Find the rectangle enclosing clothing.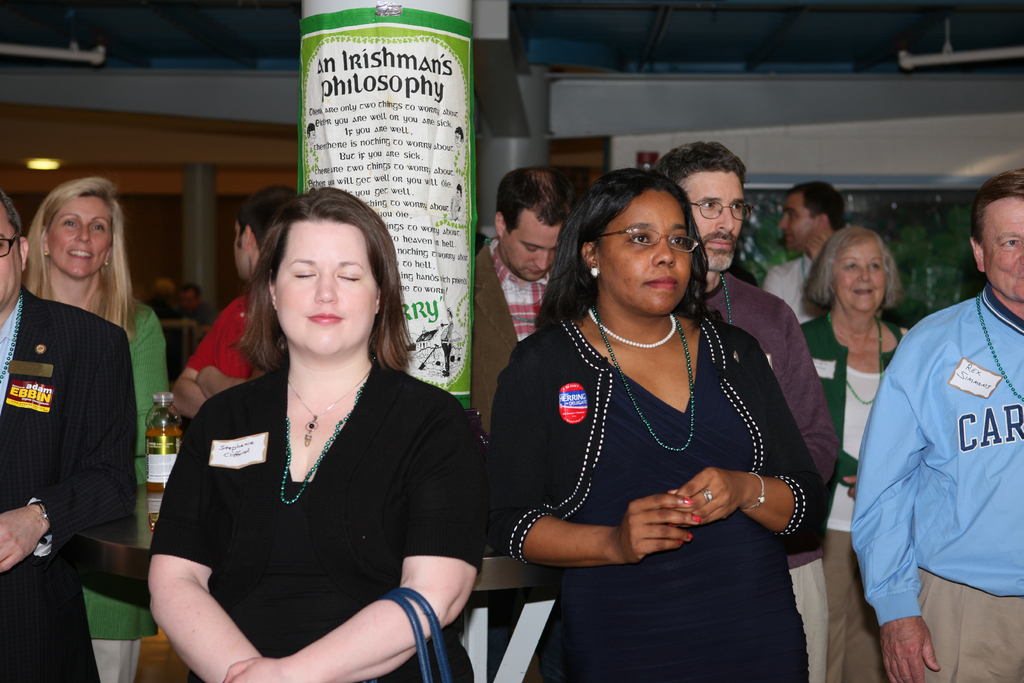
left=689, top=268, right=844, bottom=682.
